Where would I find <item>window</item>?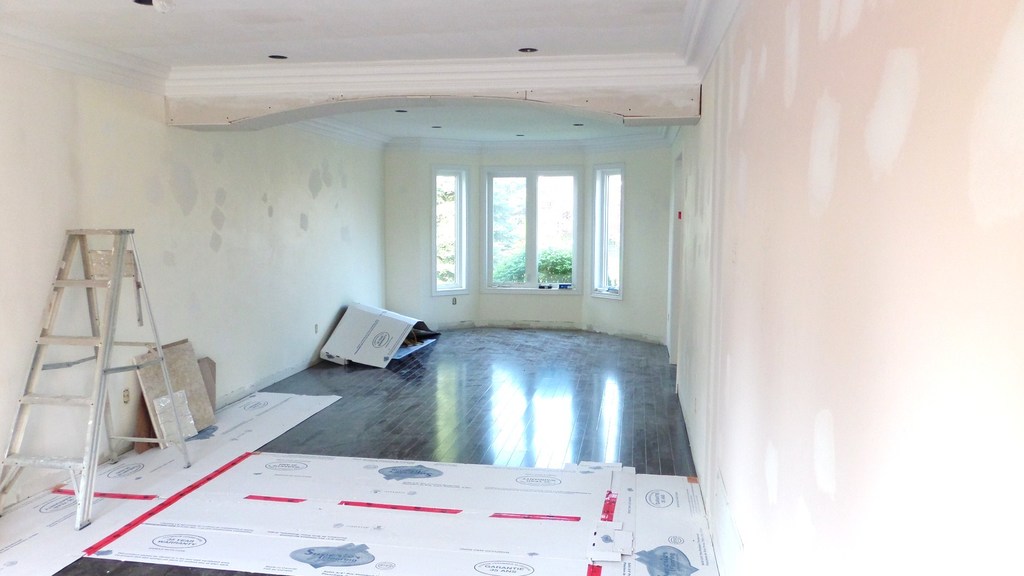
At <bbox>483, 164, 582, 295</bbox>.
